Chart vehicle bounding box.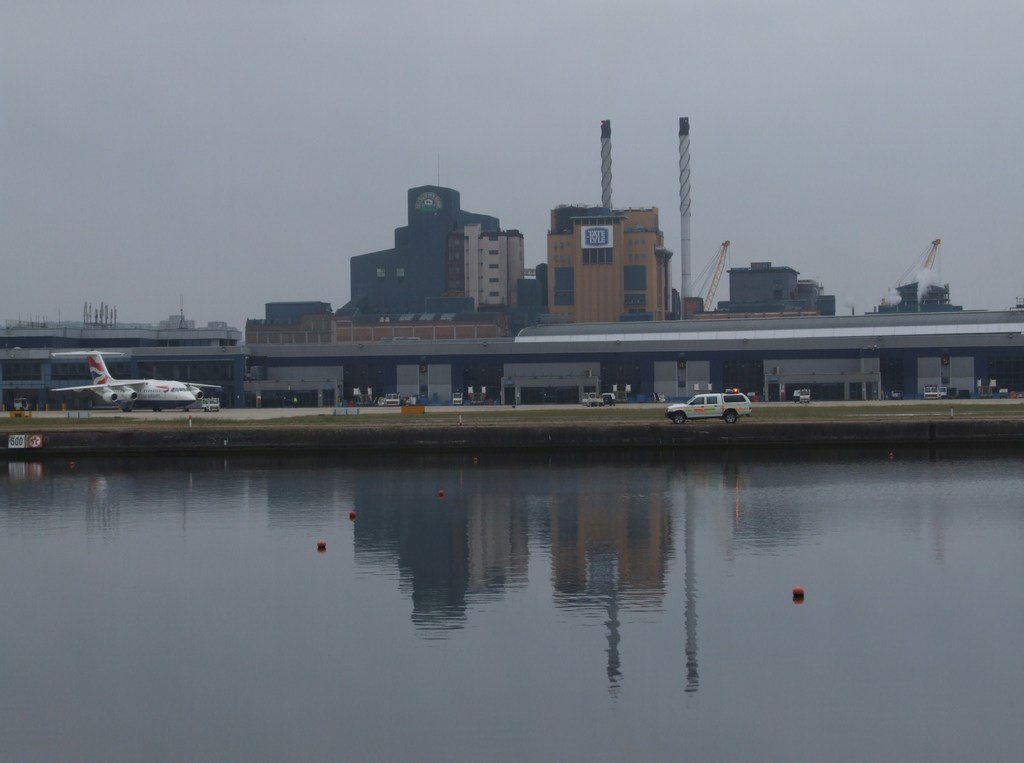
Charted: {"x1": 53, "y1": 358, "x2": 204, "y2": 420}.
